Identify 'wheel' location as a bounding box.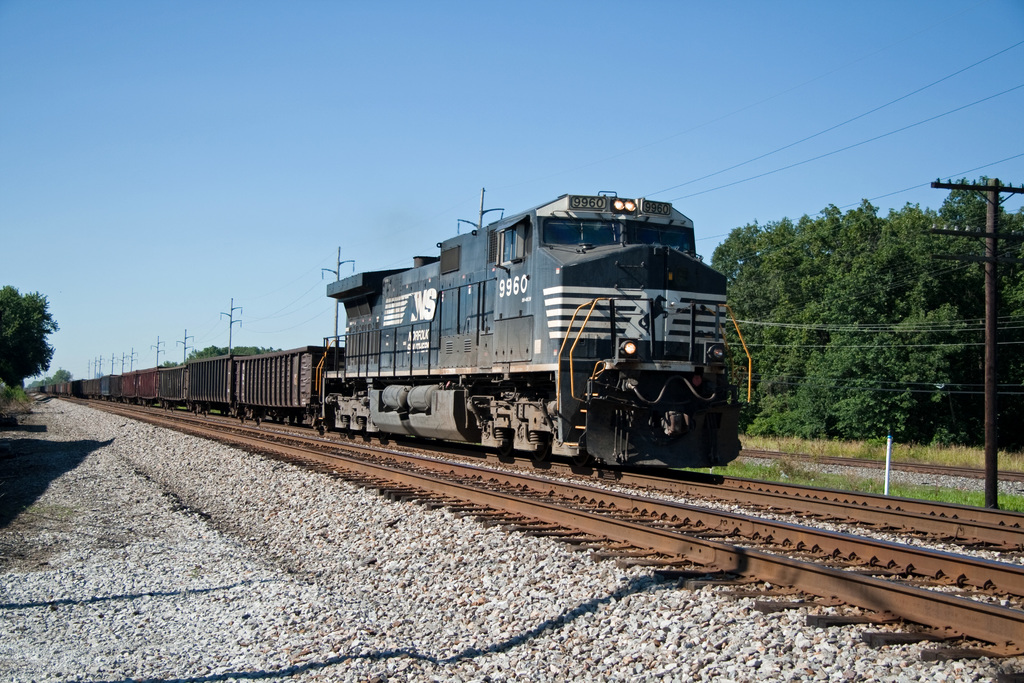
<region>296, 412, 303, 422</region>.
